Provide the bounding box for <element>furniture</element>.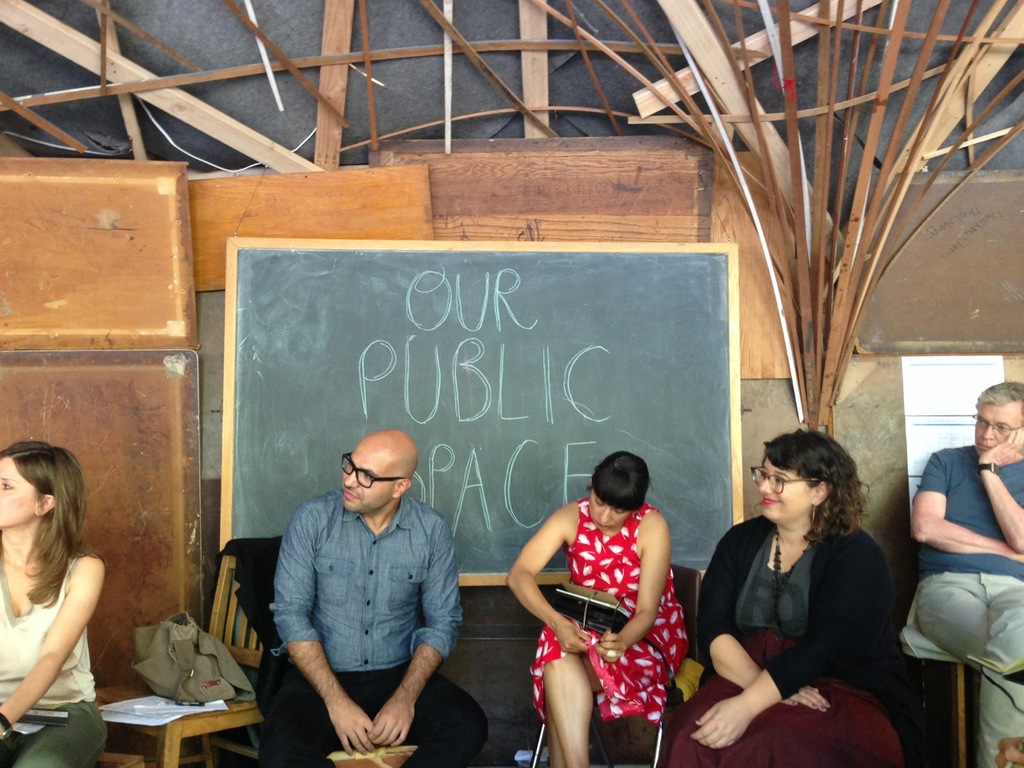
box=[896, 636, 983, 767].
